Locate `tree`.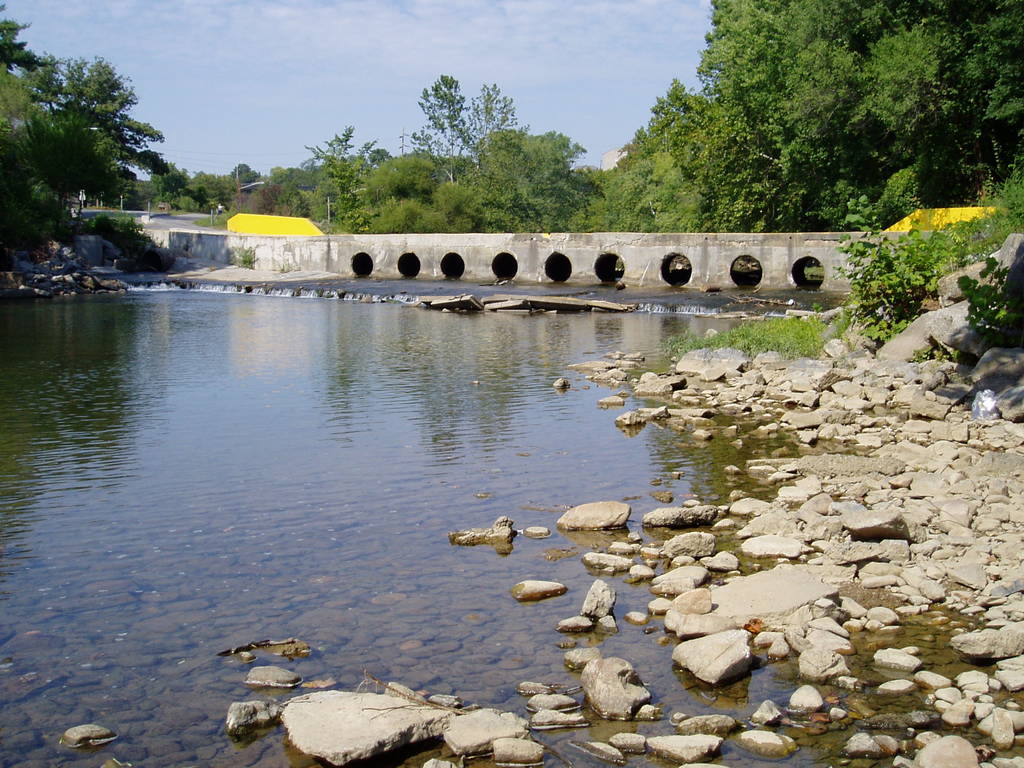
Bounding box: 423, 77, 479, 164.
